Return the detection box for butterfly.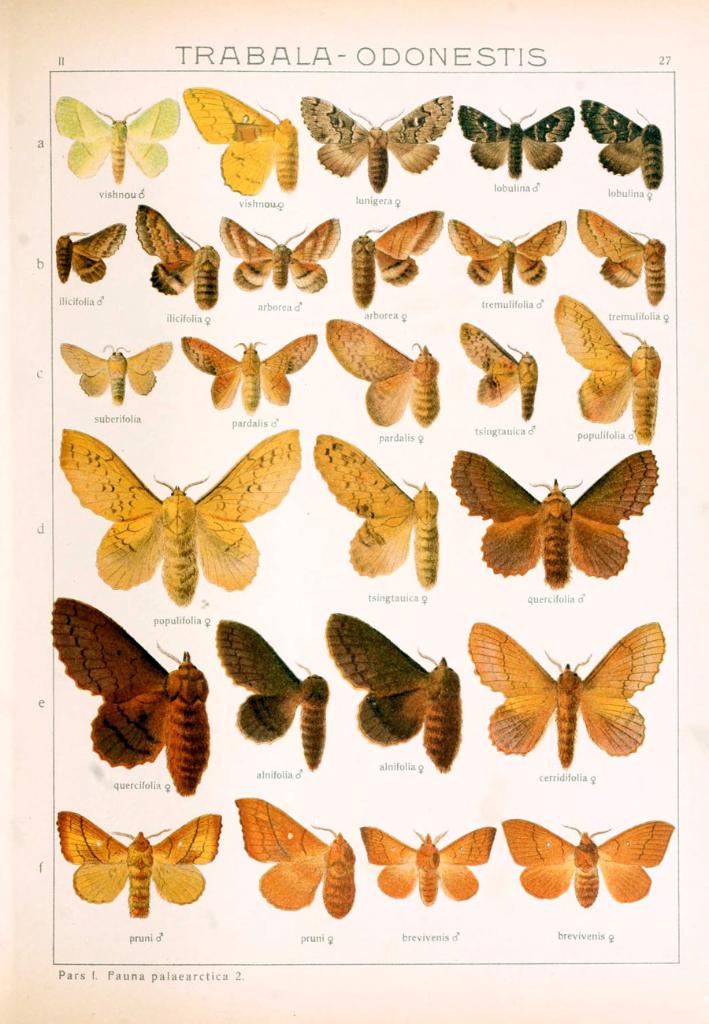
bbox(570, 207, 666, 306).
